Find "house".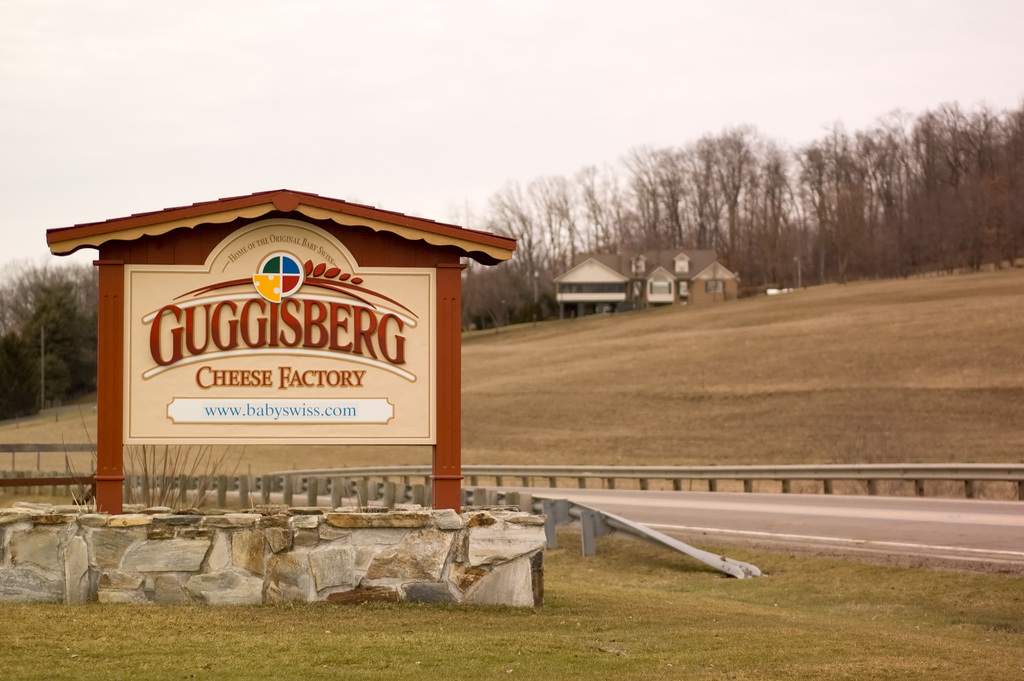
BBox(554, 245, 743, 320).
